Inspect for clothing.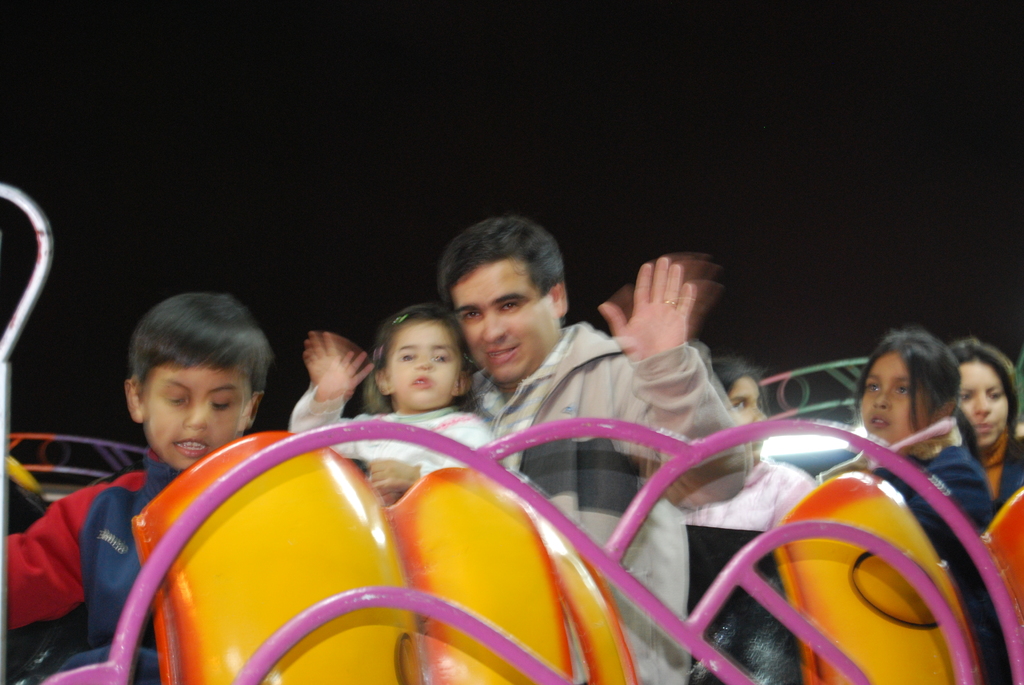
Inspection: box(993, 436, 1023, 513).
